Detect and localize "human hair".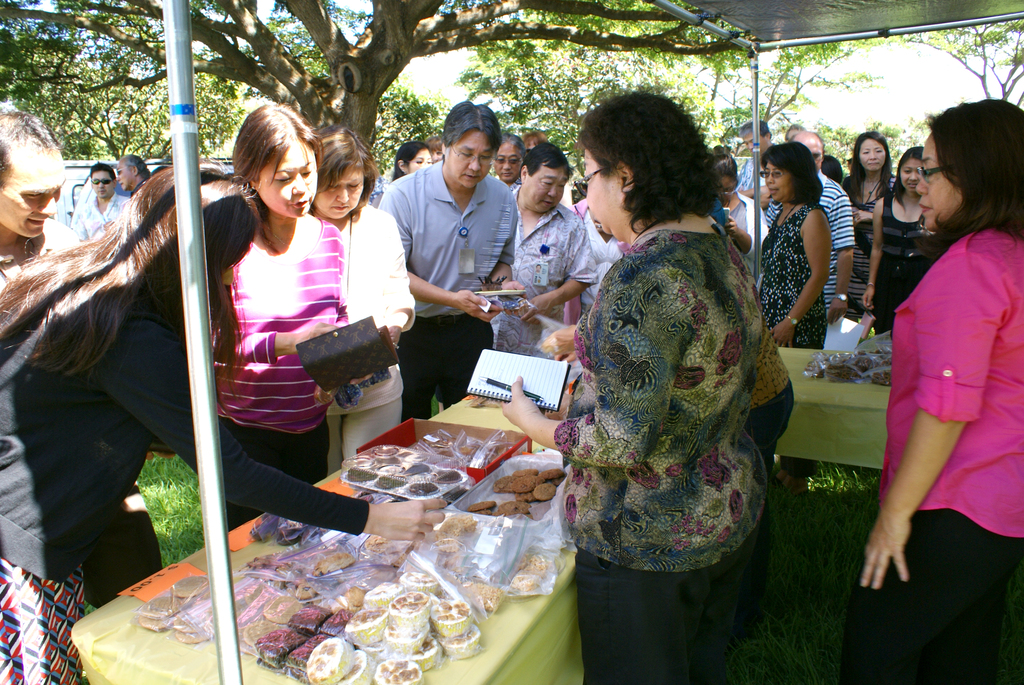
Localized at (440, 98, 502, 144).
